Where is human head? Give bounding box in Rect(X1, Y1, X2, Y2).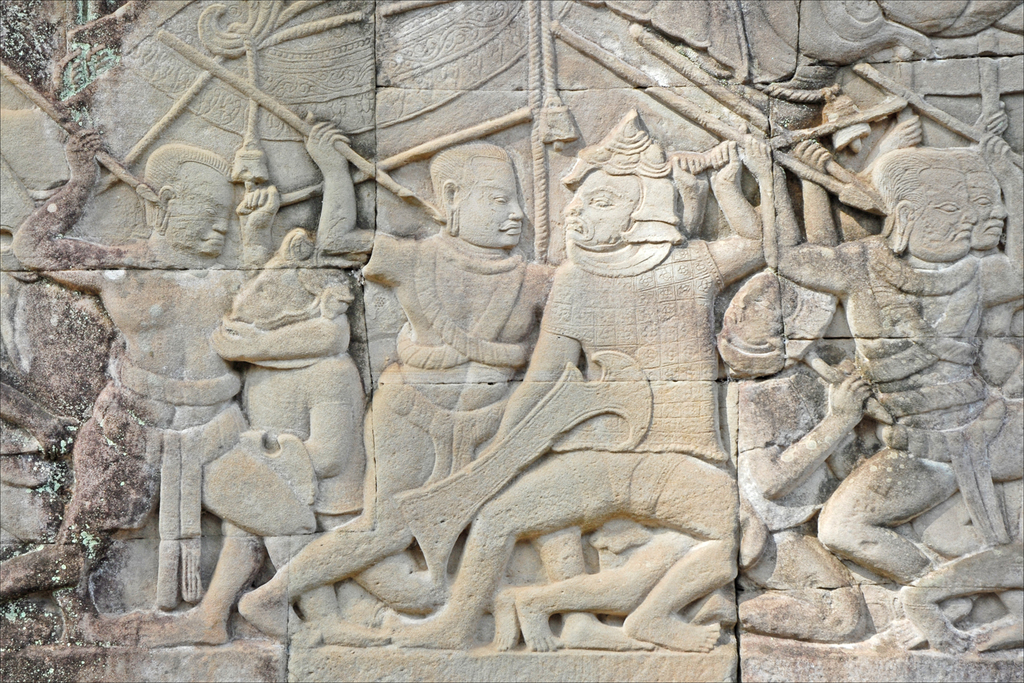
Rect(560, 167, 640, 246).
